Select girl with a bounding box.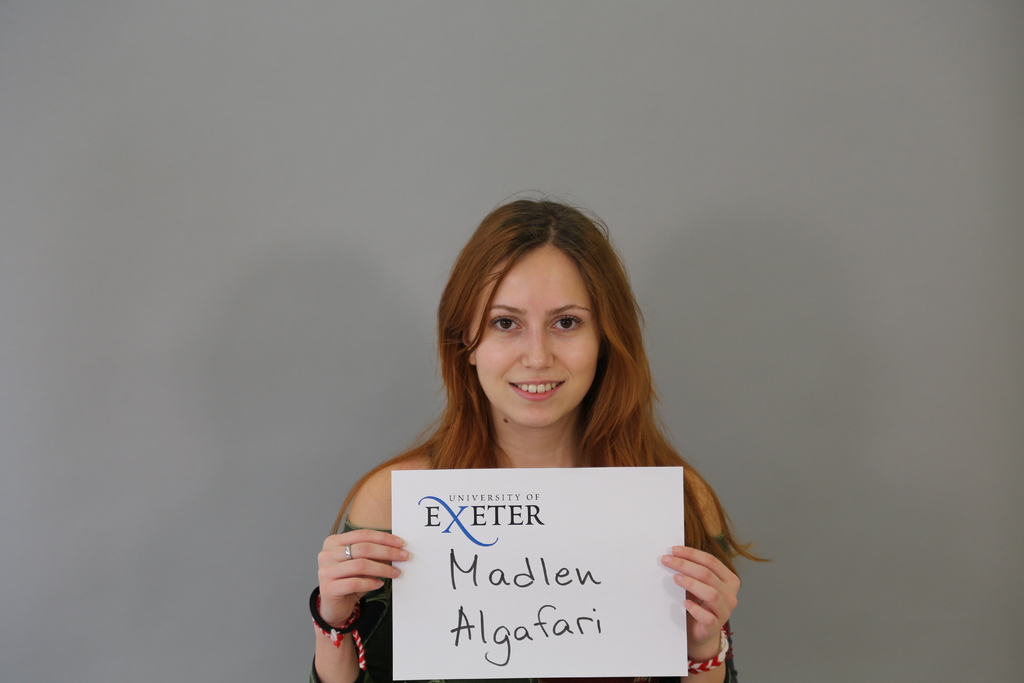
[x1=308, y1=186, x2=771, y2=682].
